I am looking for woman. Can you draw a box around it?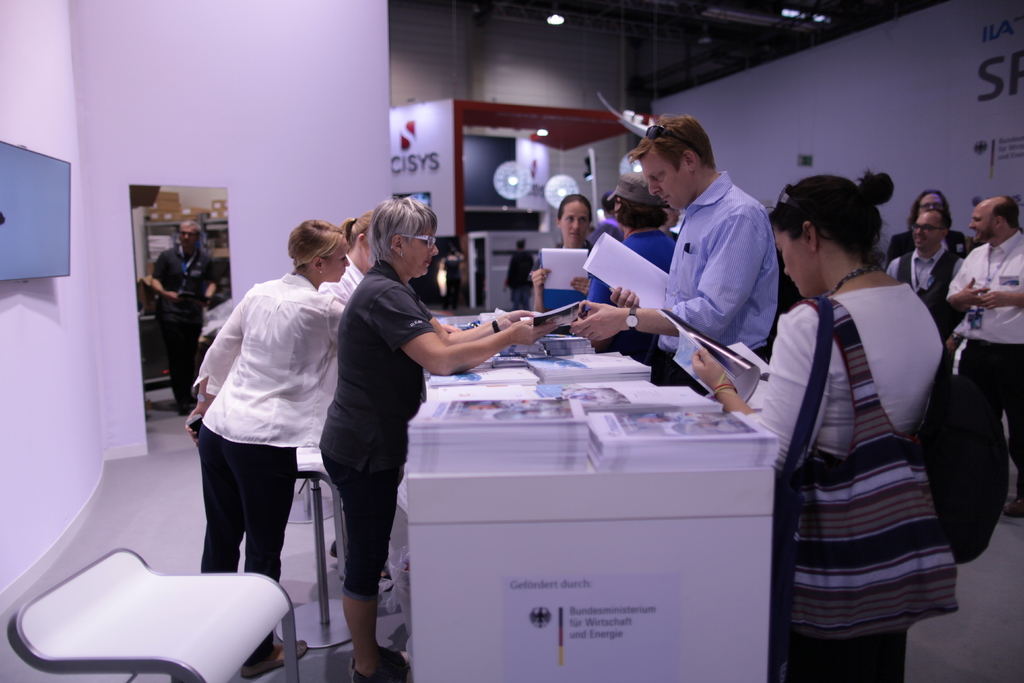
Sure, the bounding box is Rect(315, 193, 551, 682).
